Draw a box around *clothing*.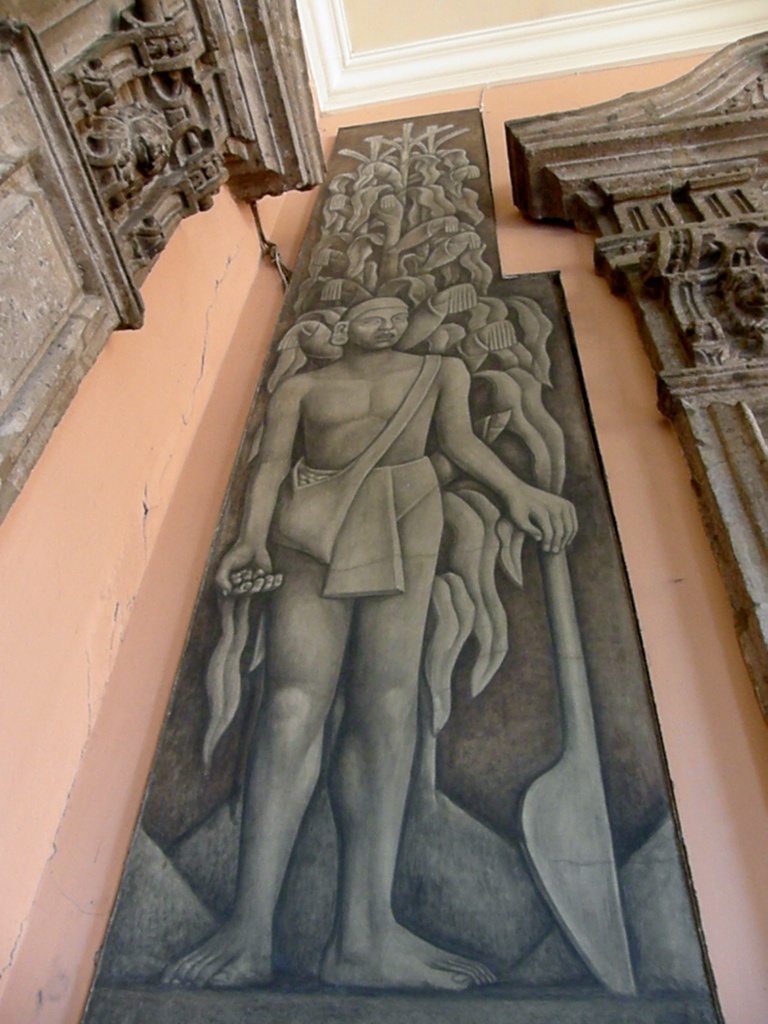
(256, 345, 448, 604).
